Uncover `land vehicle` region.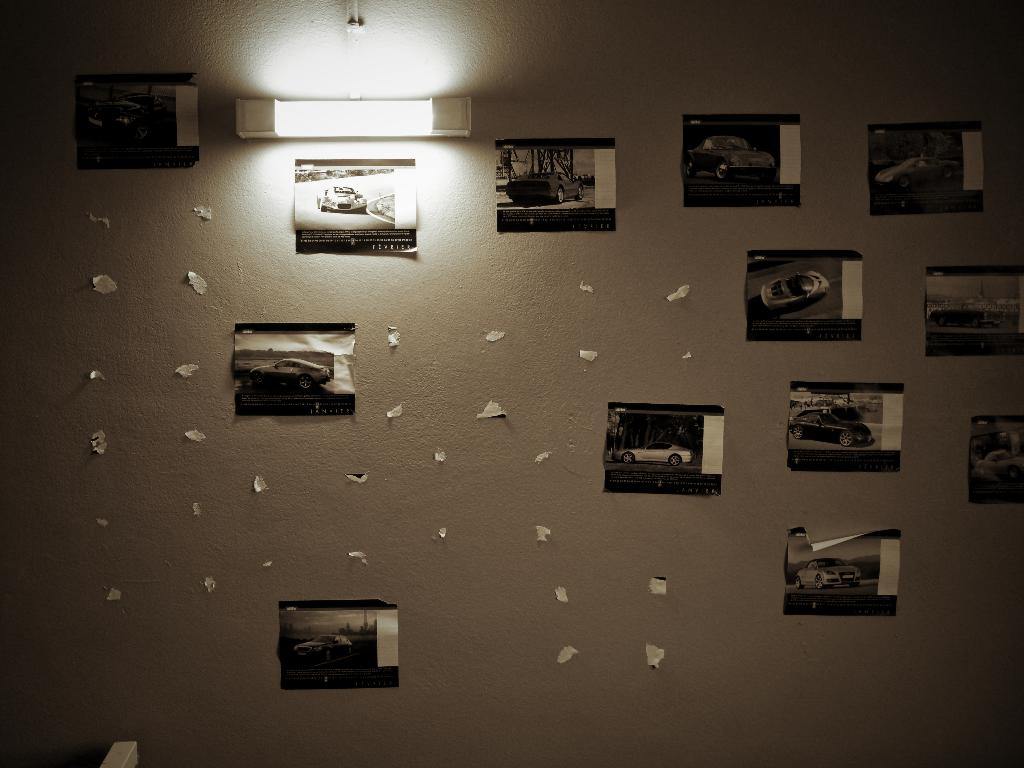
Uncovered: Rect(292, 634, 350, 657).
